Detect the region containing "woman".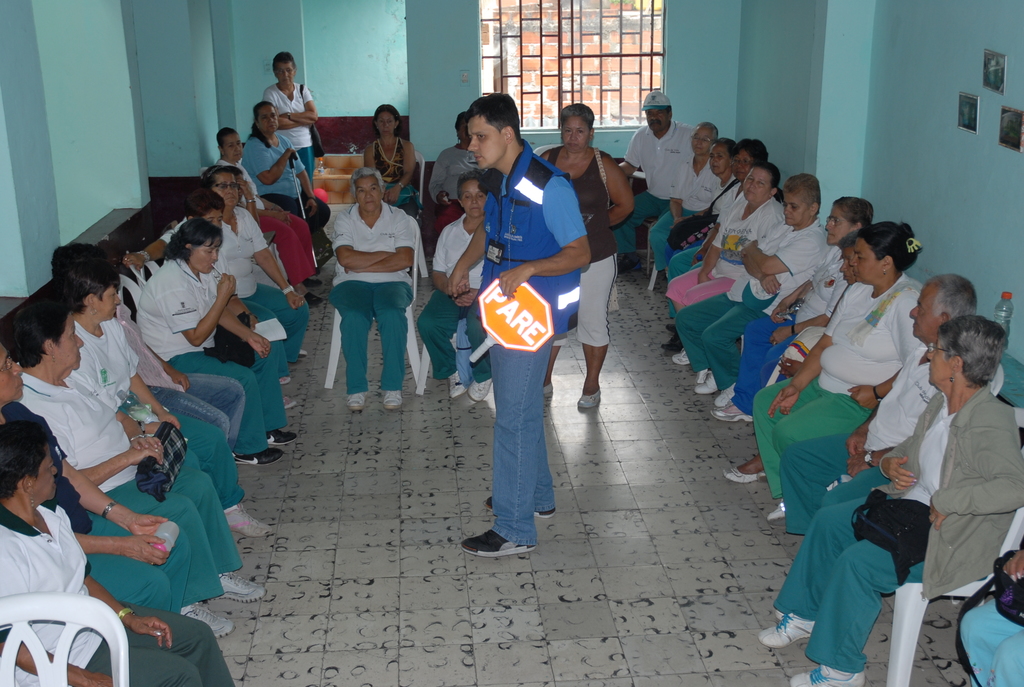
pyautogui.locateOnScreen(723, 230, 860, 480).
